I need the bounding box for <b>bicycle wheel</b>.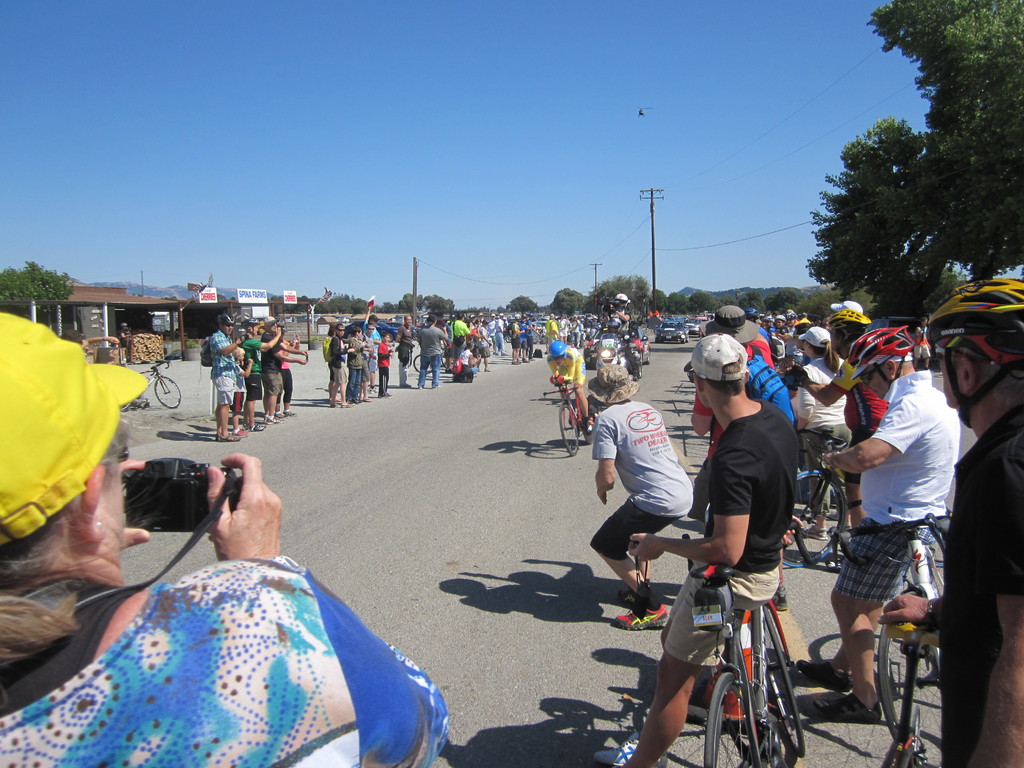
Here it is: (758, 610, 806, 755).
